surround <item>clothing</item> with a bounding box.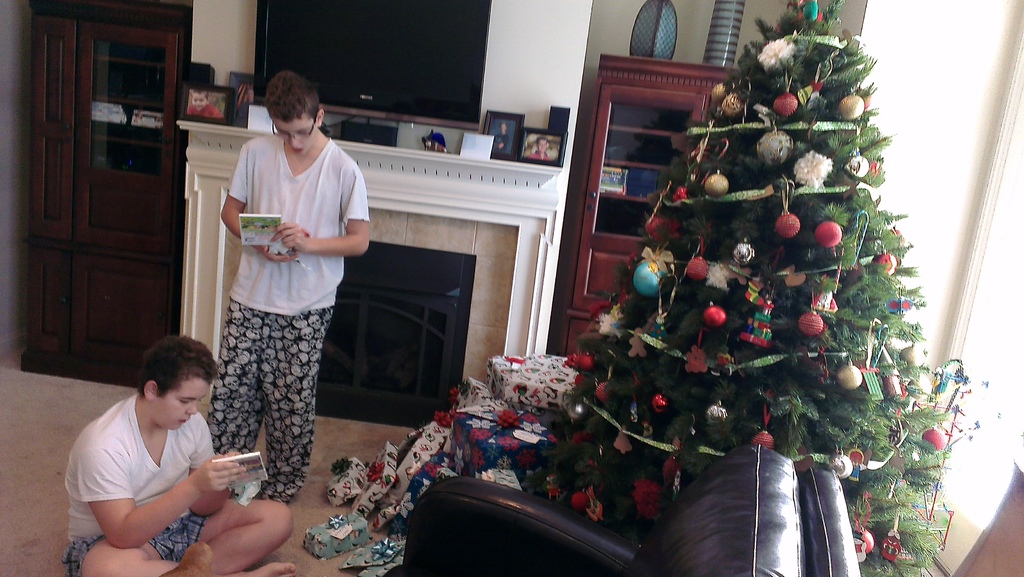
bbox=(64, 398, 215, 576).
